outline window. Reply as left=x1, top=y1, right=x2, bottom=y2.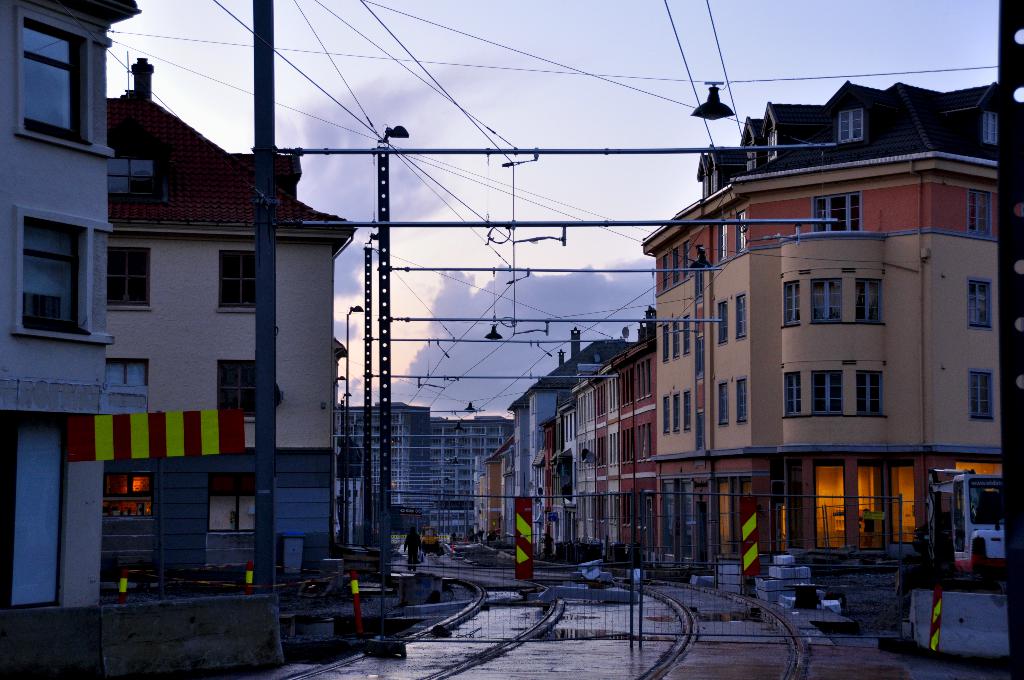
left=206, top=470, right=257, bottom=535.
